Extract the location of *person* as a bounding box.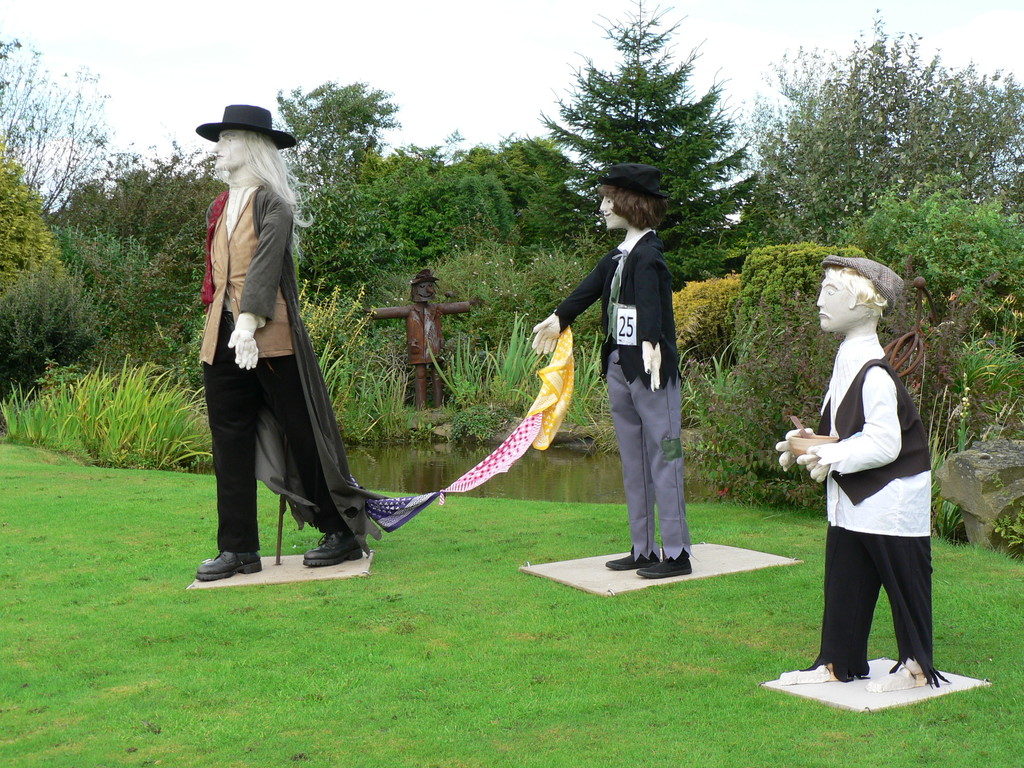
BBox(530, 164, 694, 579).
